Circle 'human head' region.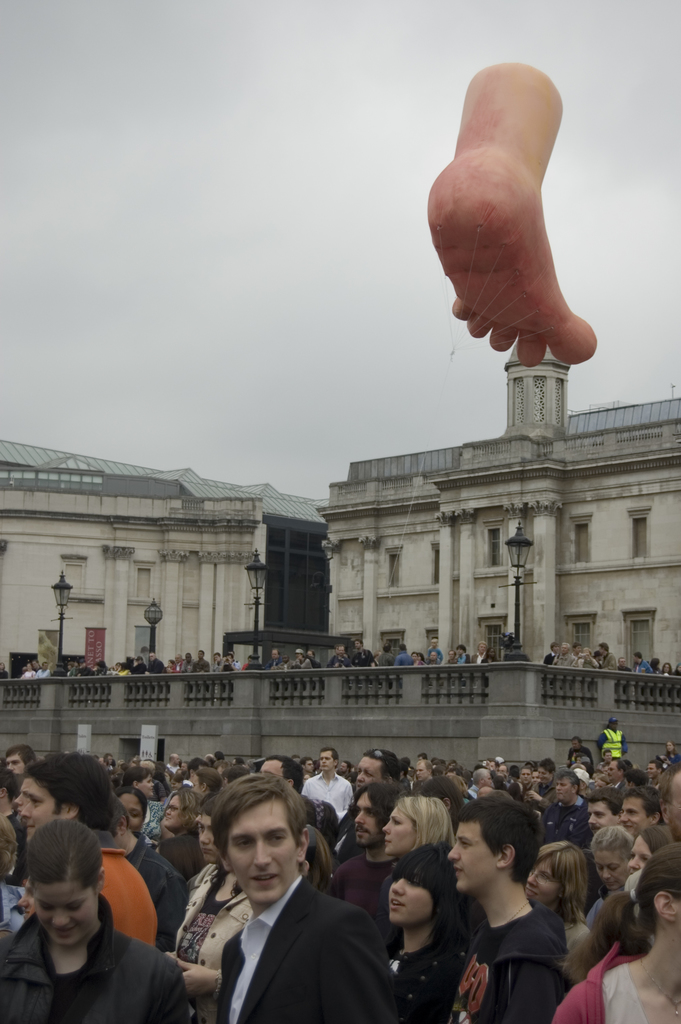
Region: <region>607, 756, 626, 781</region>.
